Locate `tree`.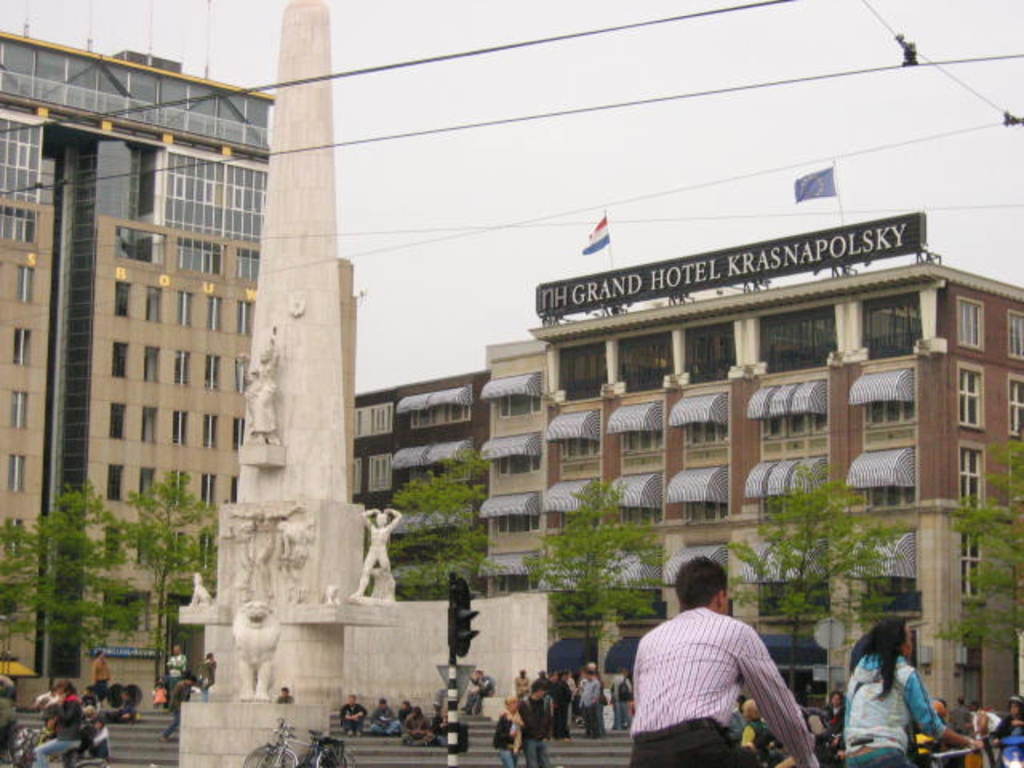
Bounding box: crop(726, 466, 915, 694).
